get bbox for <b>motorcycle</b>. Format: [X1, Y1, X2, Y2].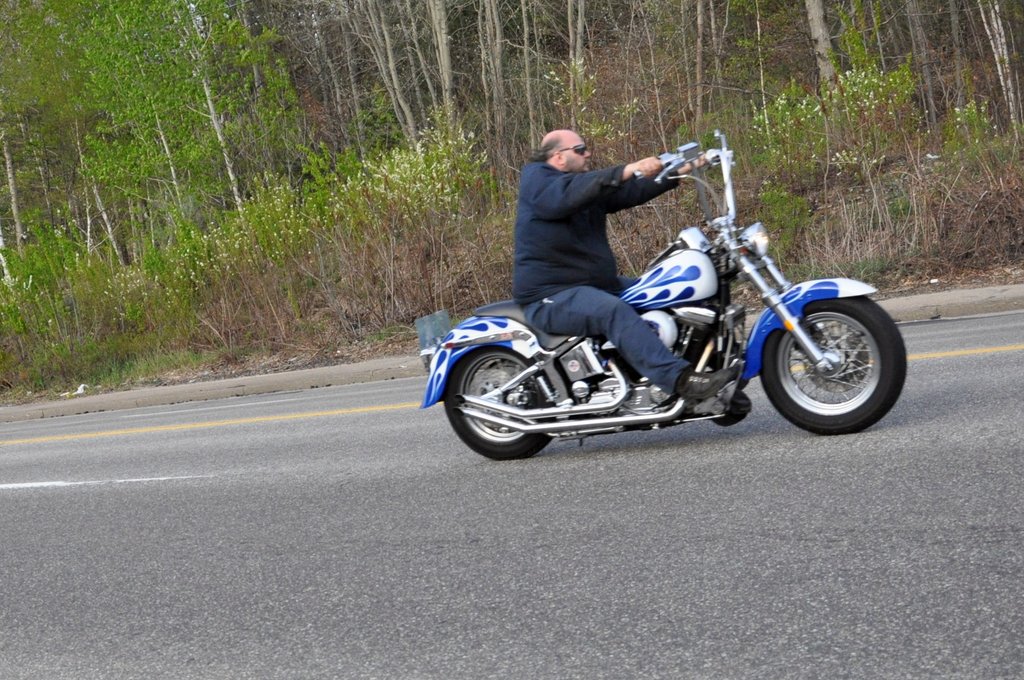
[421, 170, 921, 467].
